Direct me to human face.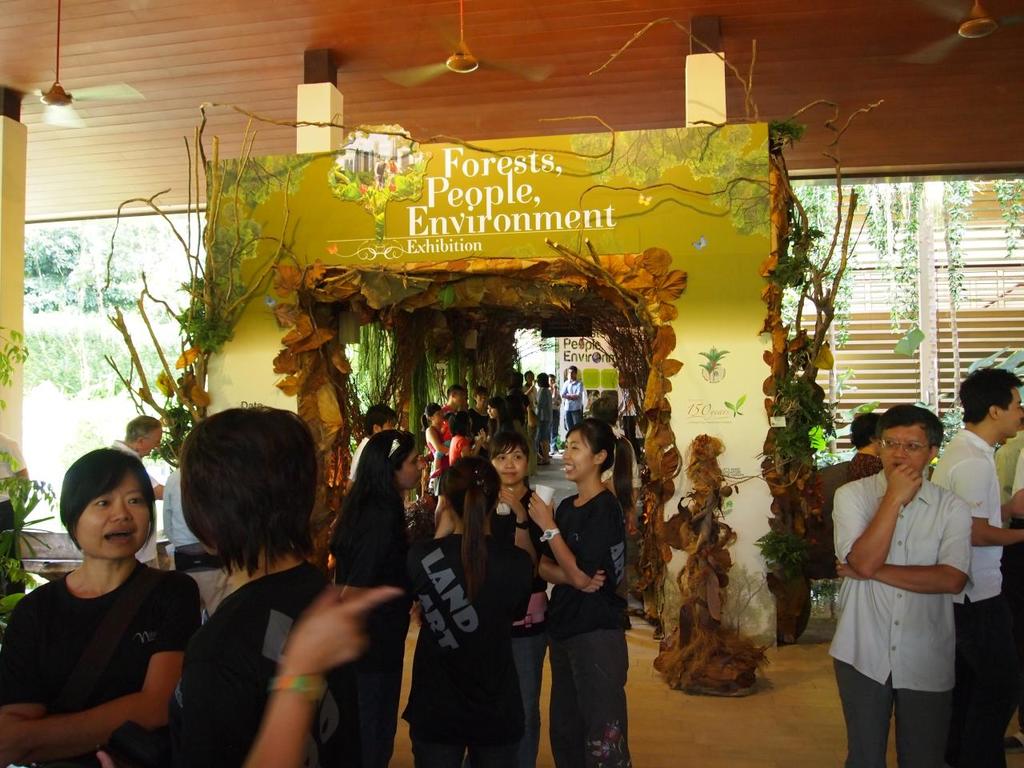
Direction: region(999, 385, 1023, 439).
